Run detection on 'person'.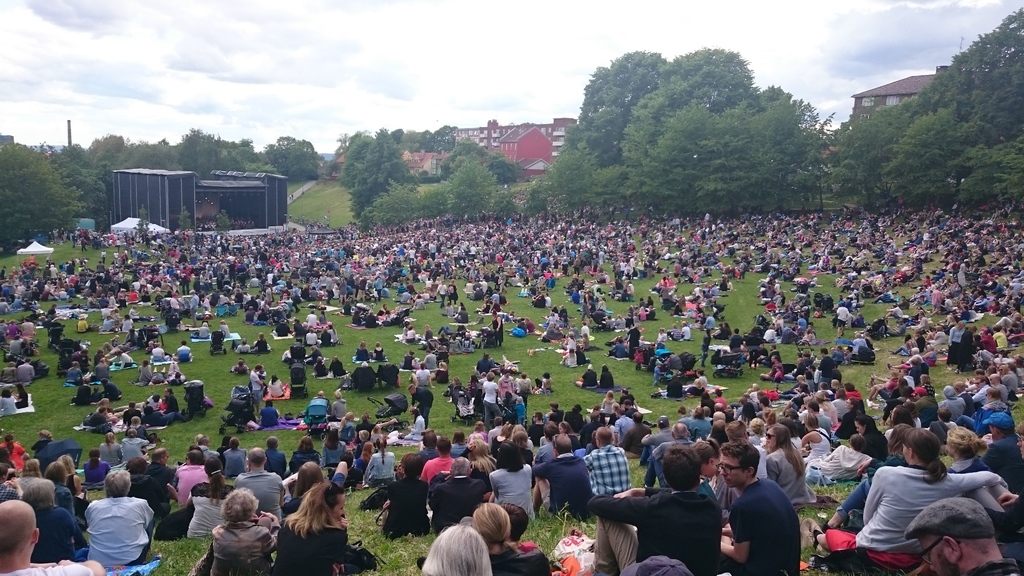
Result: bbox=(648, 358, 668, 383).
